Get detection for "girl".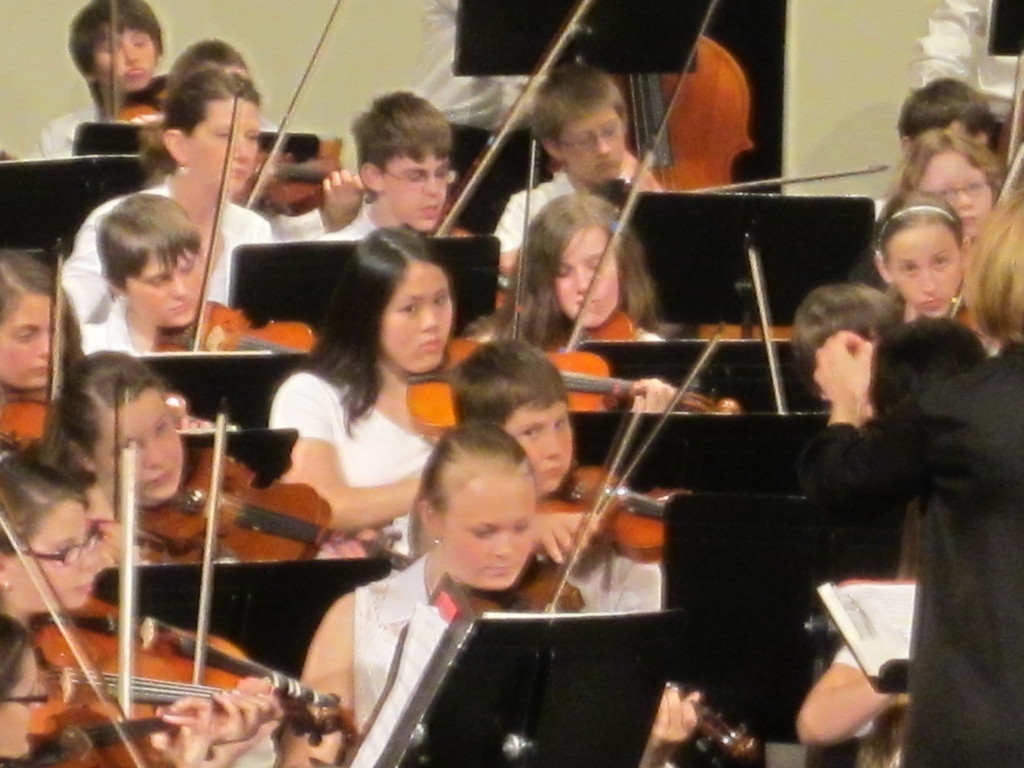
Detection: {"left": 0, "top": 448, "right": 97, "bottom": 628}.
